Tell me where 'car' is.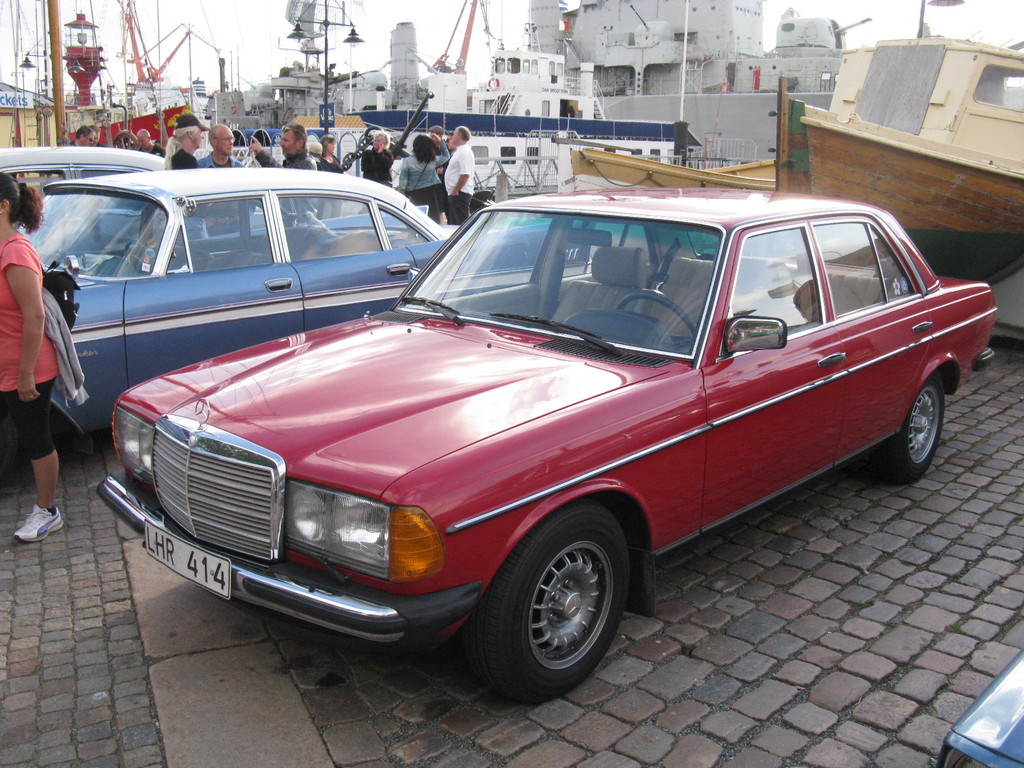
'car' is at crop(931, 647, 1023, 767).
